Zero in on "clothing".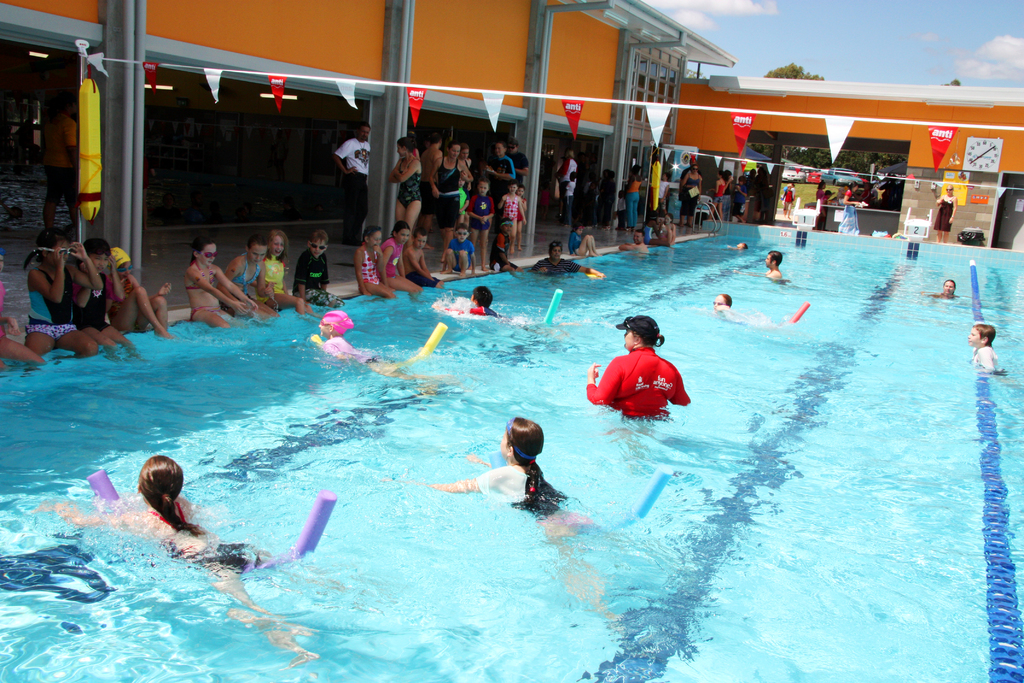
Zeroed in: x1=445, y1=235, x2=476, y2=272.
